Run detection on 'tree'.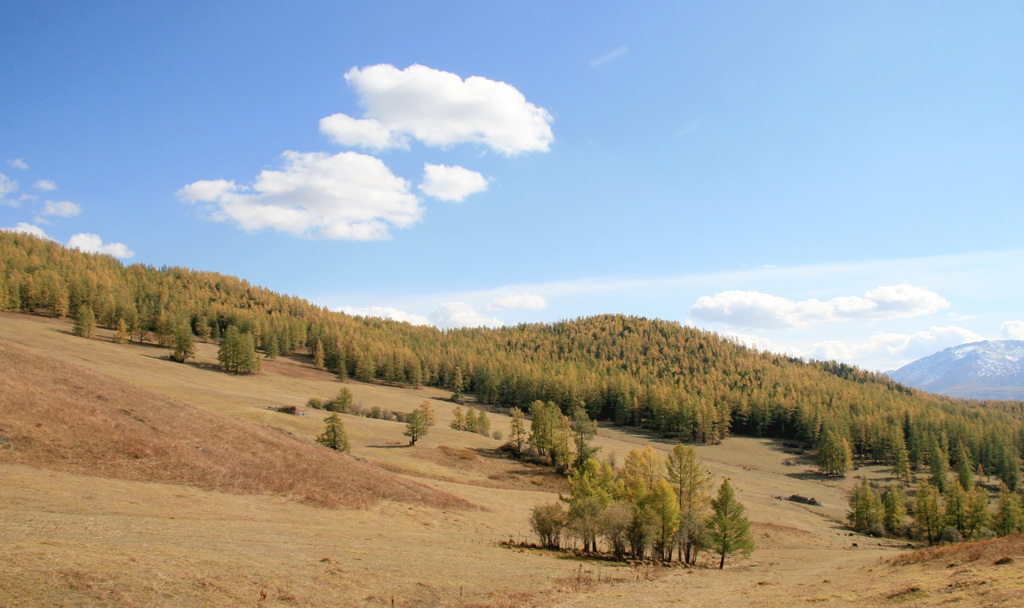
Result: 998:496:1015:538.
